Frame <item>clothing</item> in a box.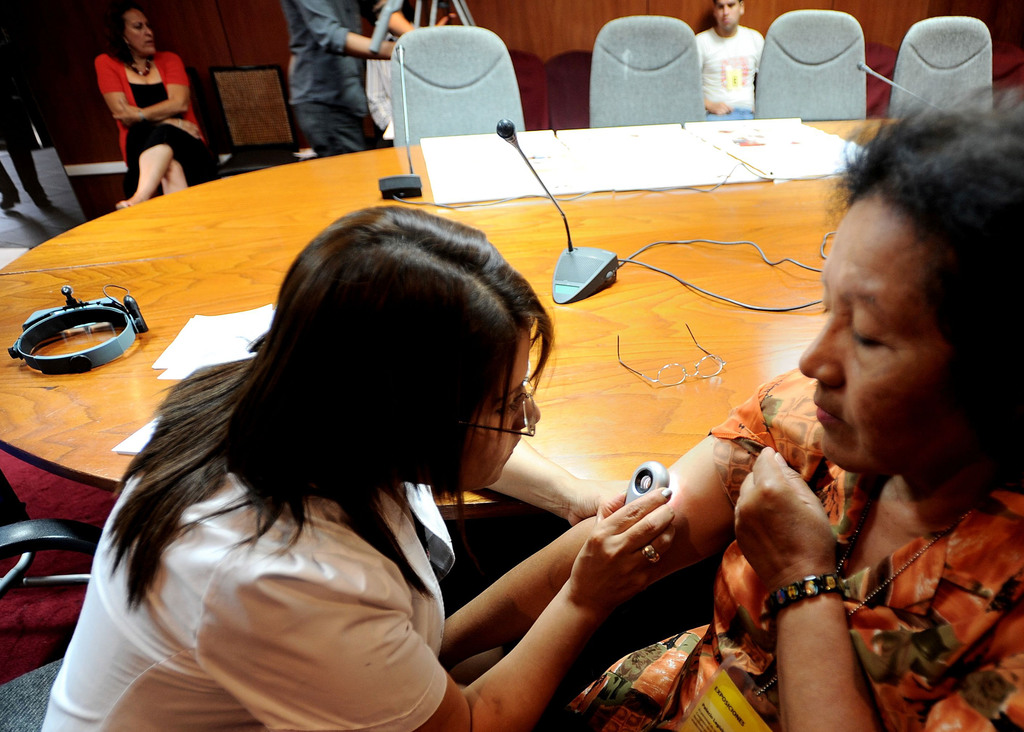
(90,24,196,170).
